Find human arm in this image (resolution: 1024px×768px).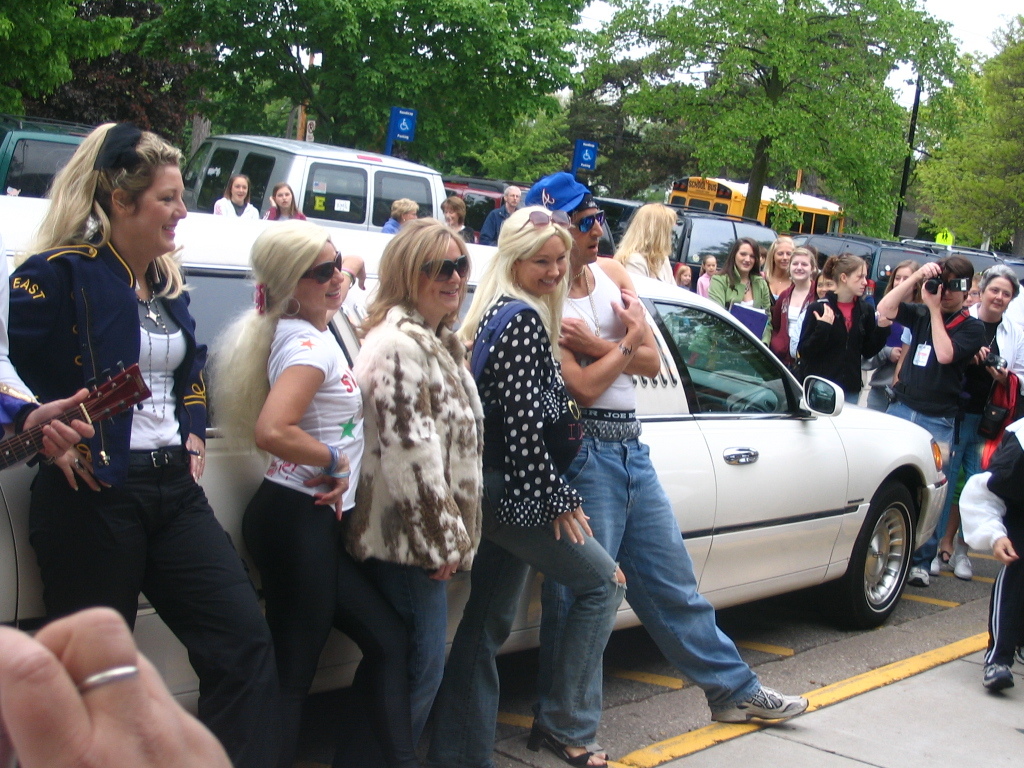
left=503, top=310, right=588, bottom=548.
